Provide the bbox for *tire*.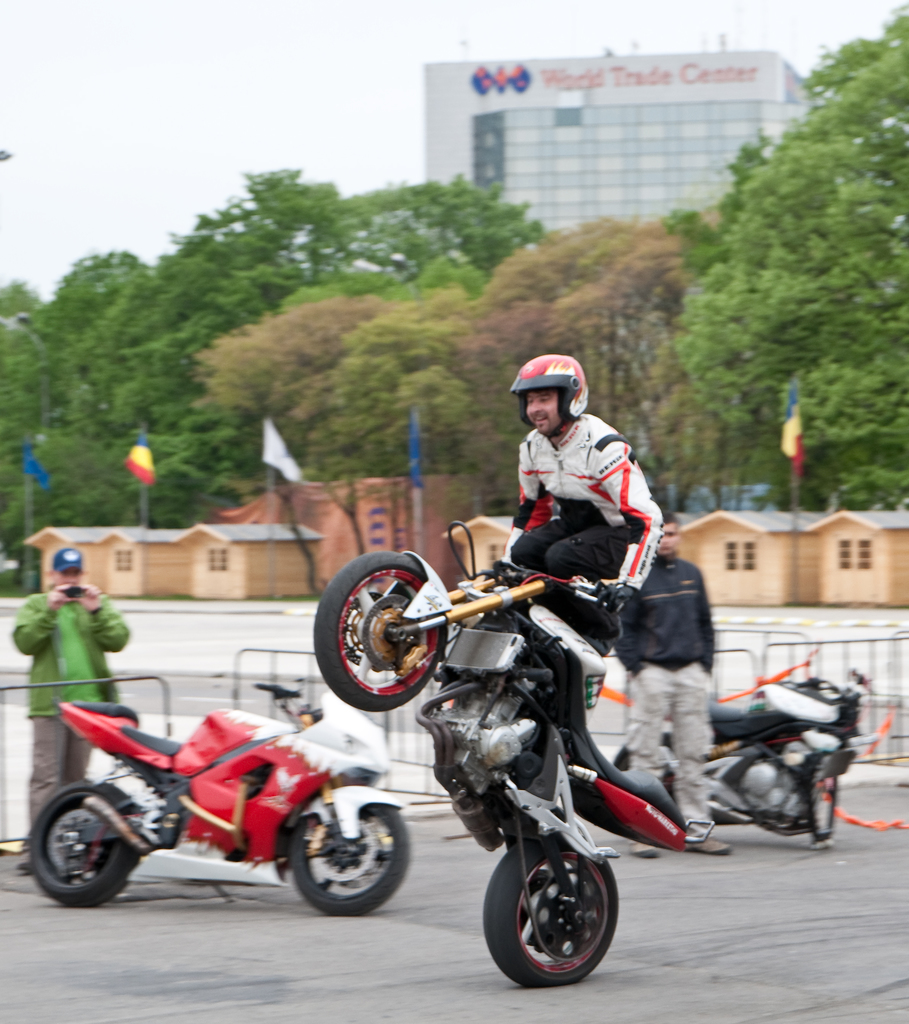
select_region(291, 804, 410, 915).
